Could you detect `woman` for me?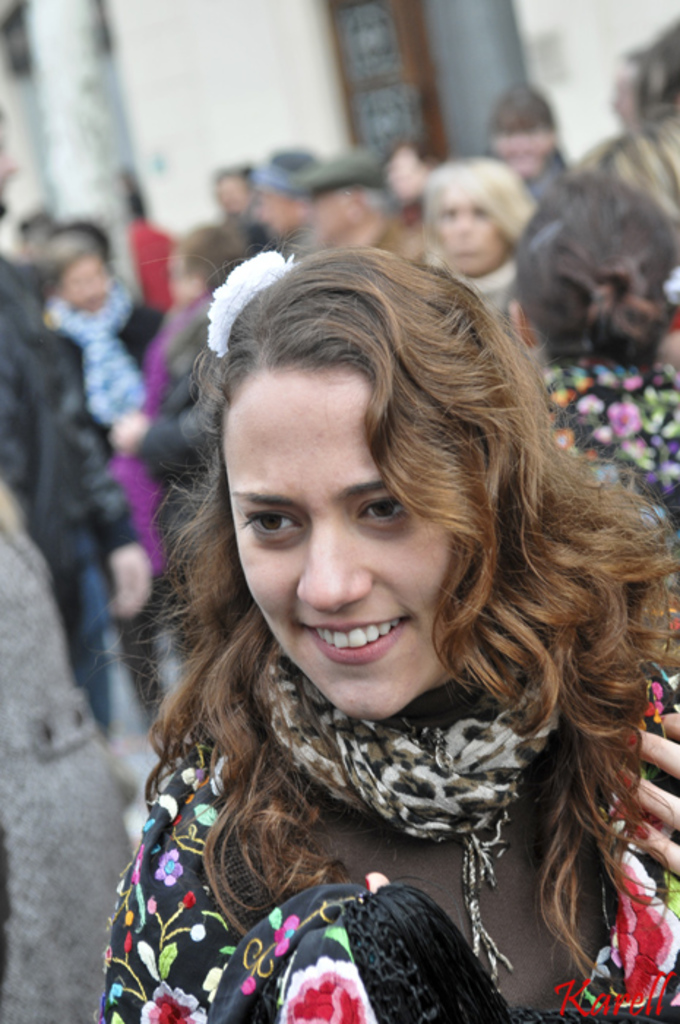
Detection result: (510, 180, 679, 535).
